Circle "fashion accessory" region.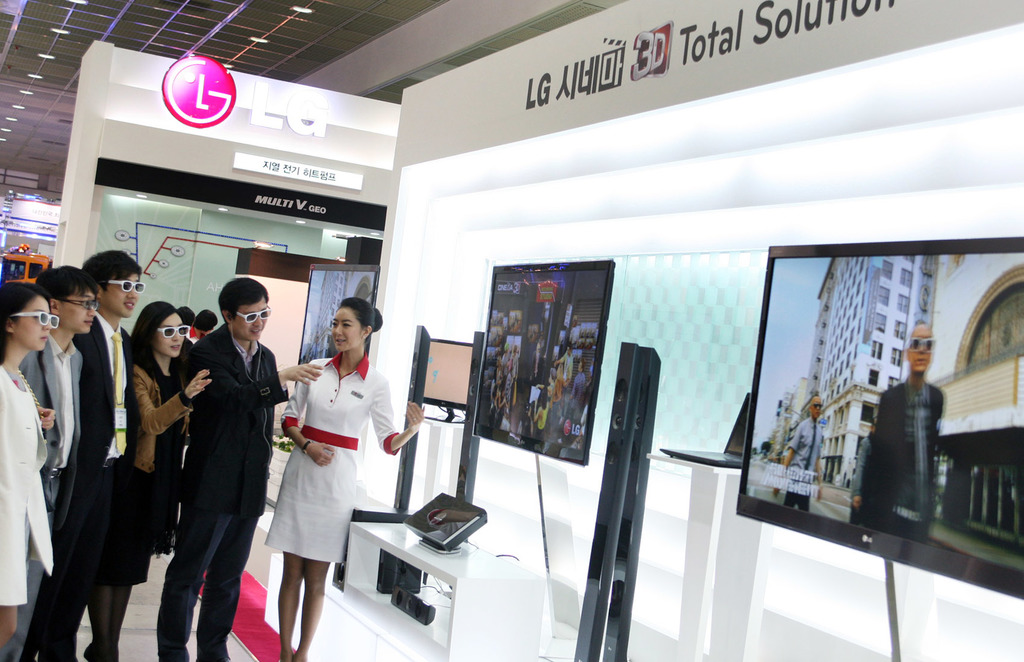
Region: box(61, 299, 98, 311).
